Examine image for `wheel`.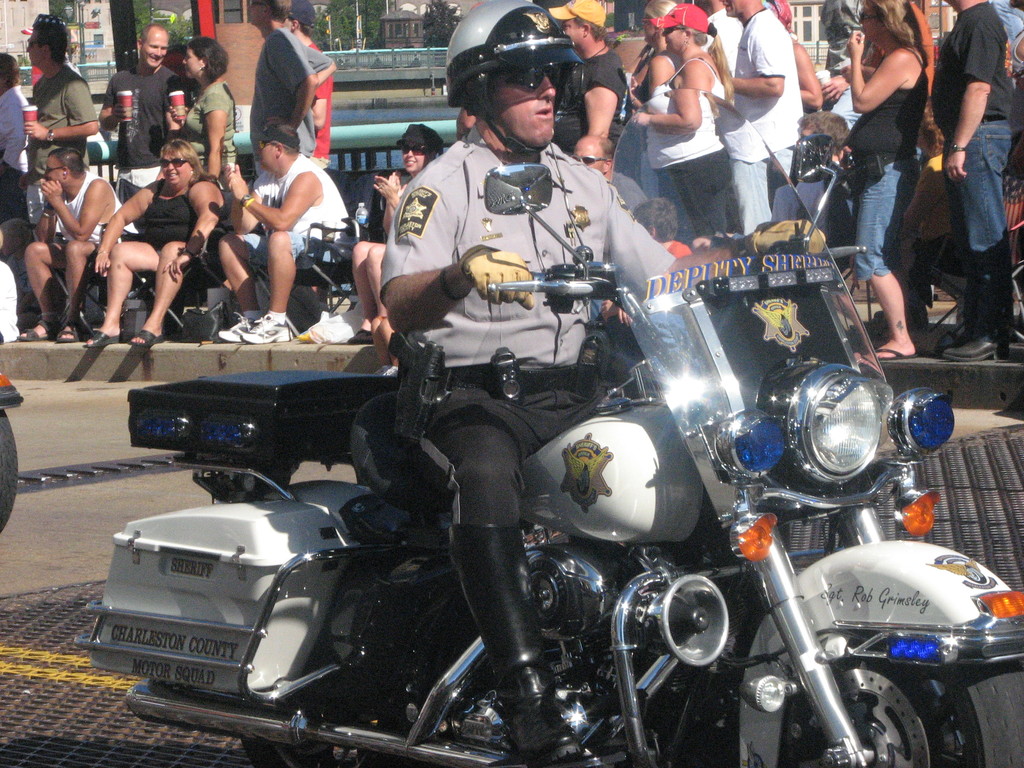
Examination result: bbox=[241, 651, 385, 767].
